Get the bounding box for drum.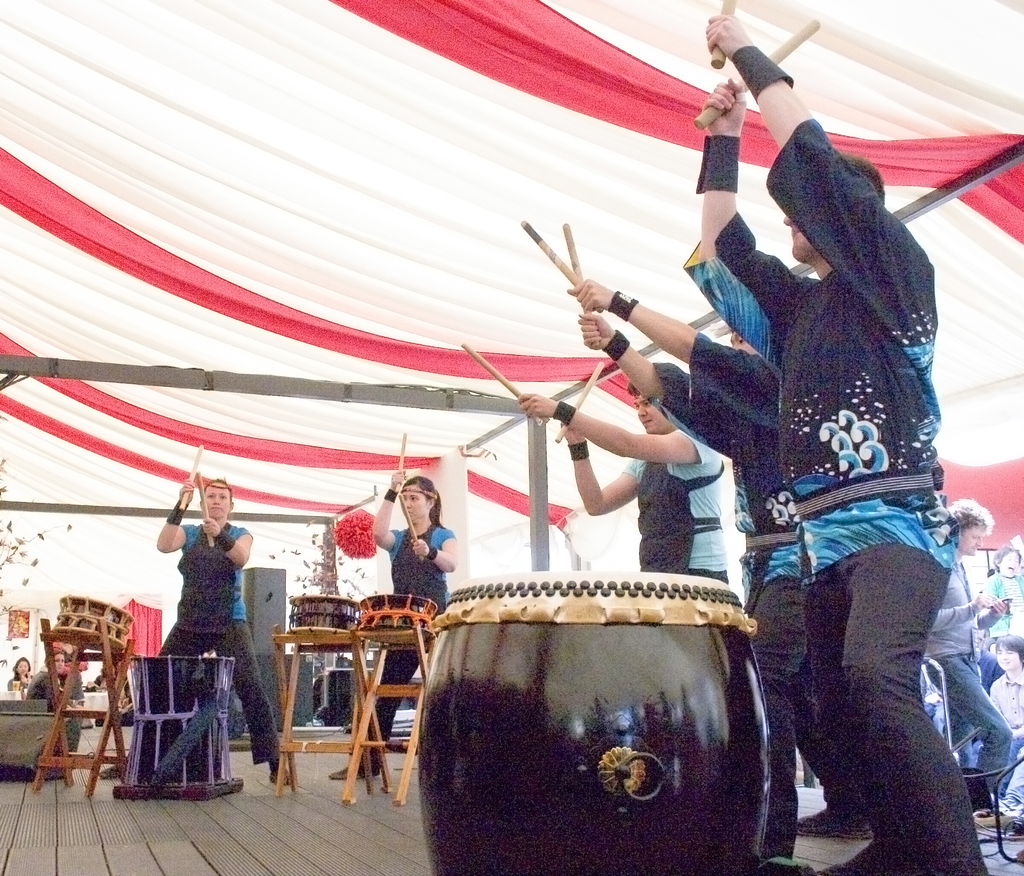
BBox(359, 587, 449, 642).
